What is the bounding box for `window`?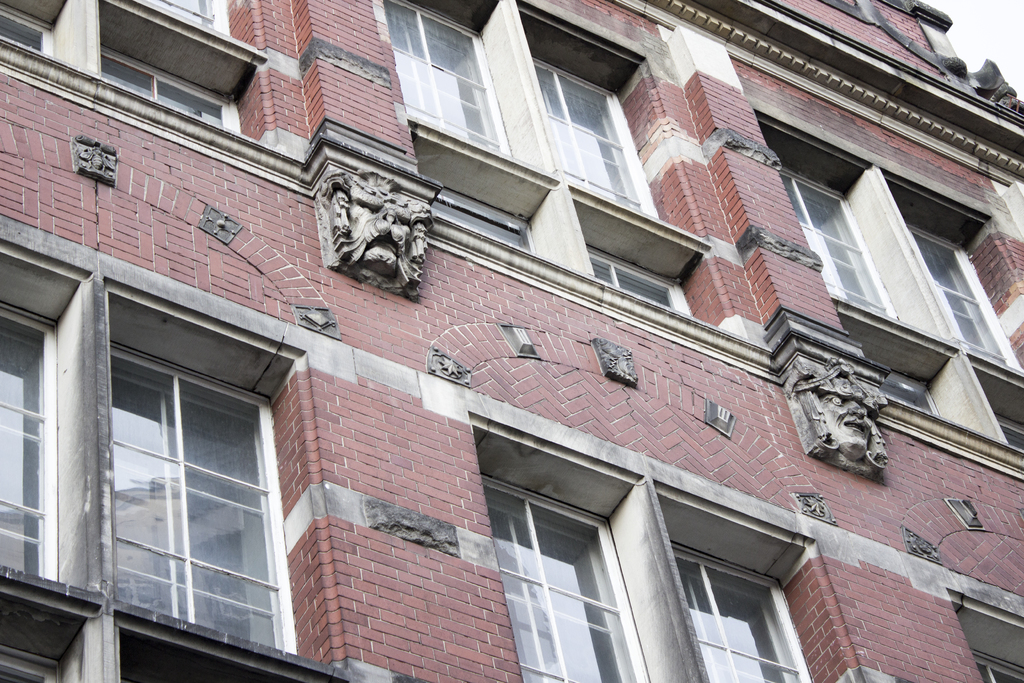
select_region(746, 86, 1023, 475).
